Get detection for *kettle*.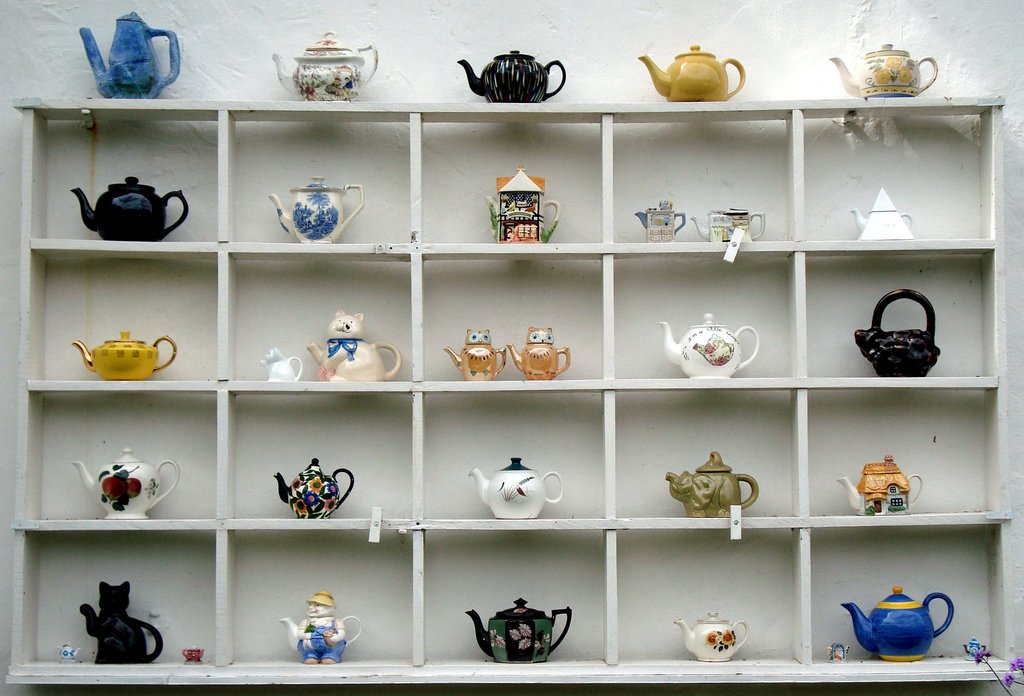
Detection: x1=68, y1=176, x2=188, y2=244.
